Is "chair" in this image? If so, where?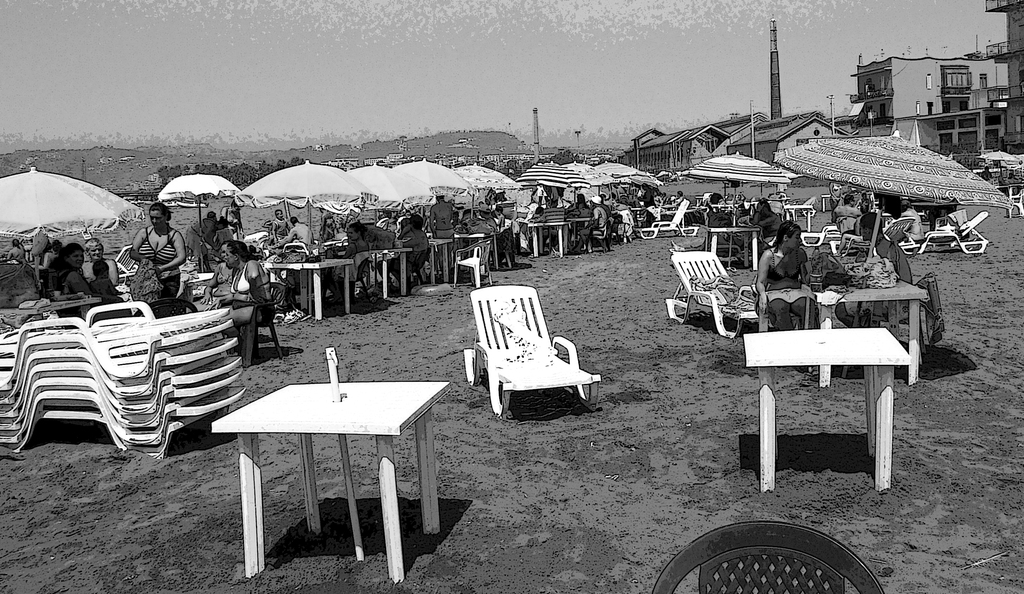
Yes, at bbox=[223, 278, 287, 370].
